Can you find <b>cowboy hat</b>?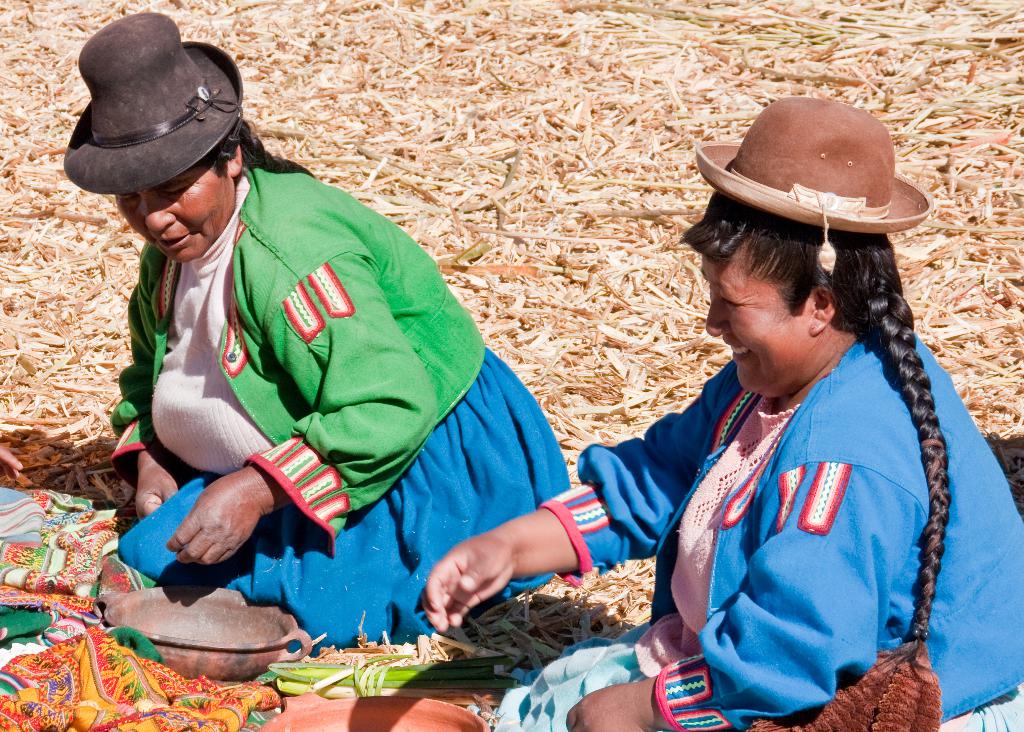
Yes, bounding box: region(67, 10, 244, 199).
